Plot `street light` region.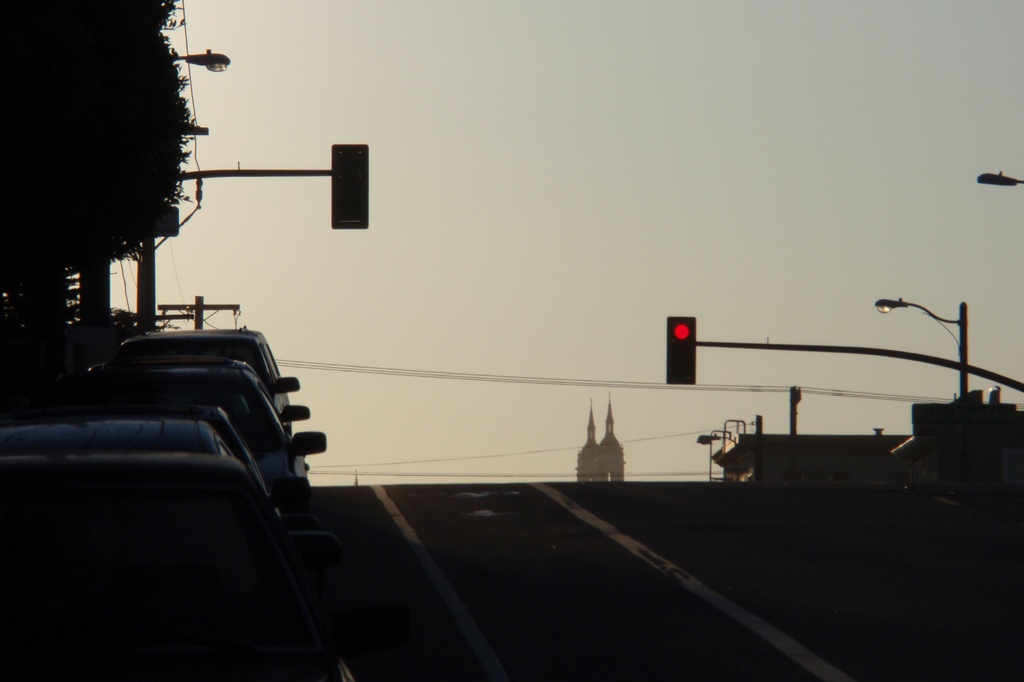
Plotted at [x1=168, y1=50, x2=230, y2=74].
